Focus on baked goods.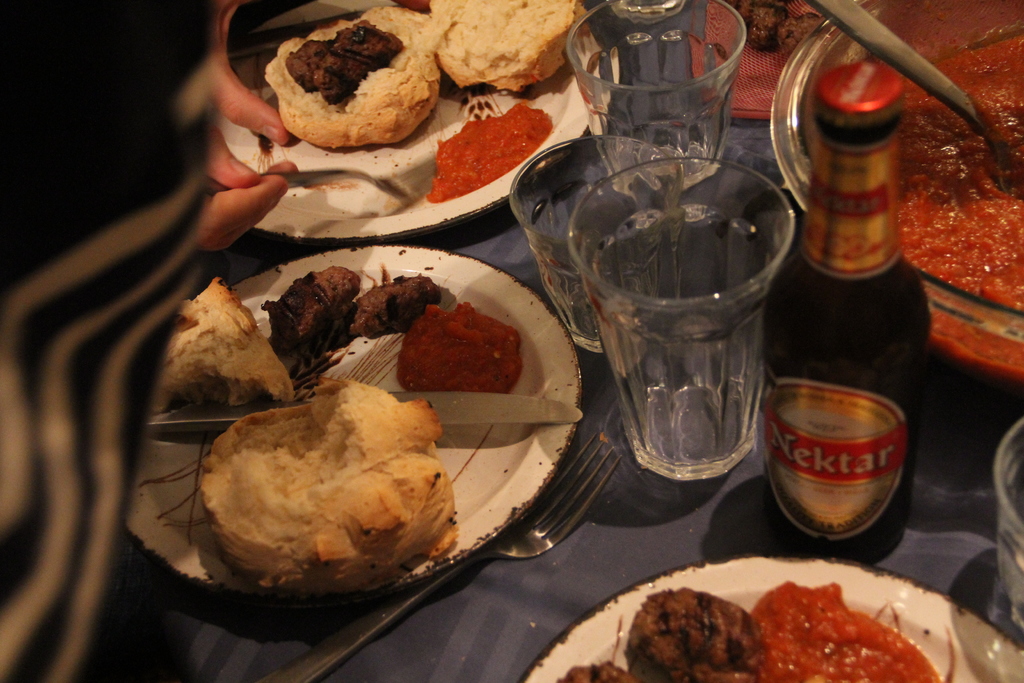
Focused at pyautogui.locateOnScreen(260, 6, 445, 144).
